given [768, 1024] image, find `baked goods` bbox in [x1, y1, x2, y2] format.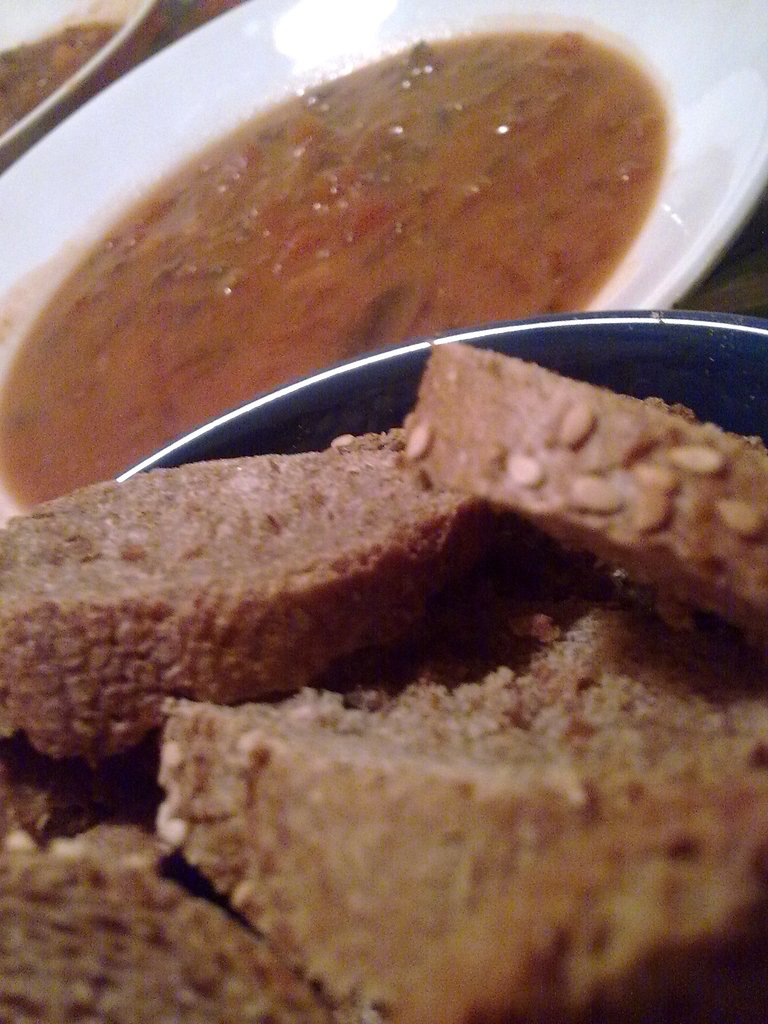
[138, 586, 767, 1022].
